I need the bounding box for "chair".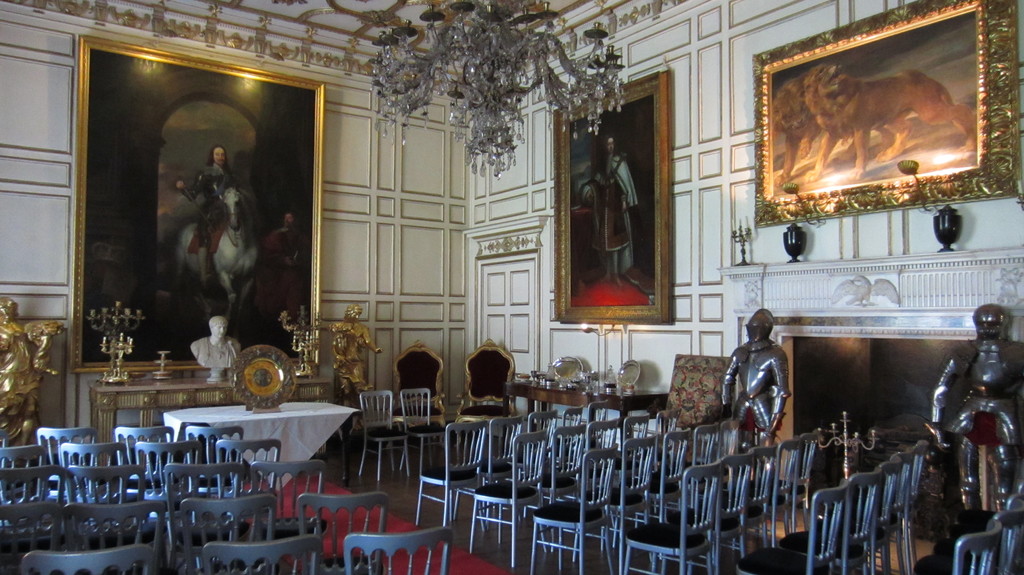
Here it is: x1=650, y1=455, x2=748, y2=574.
